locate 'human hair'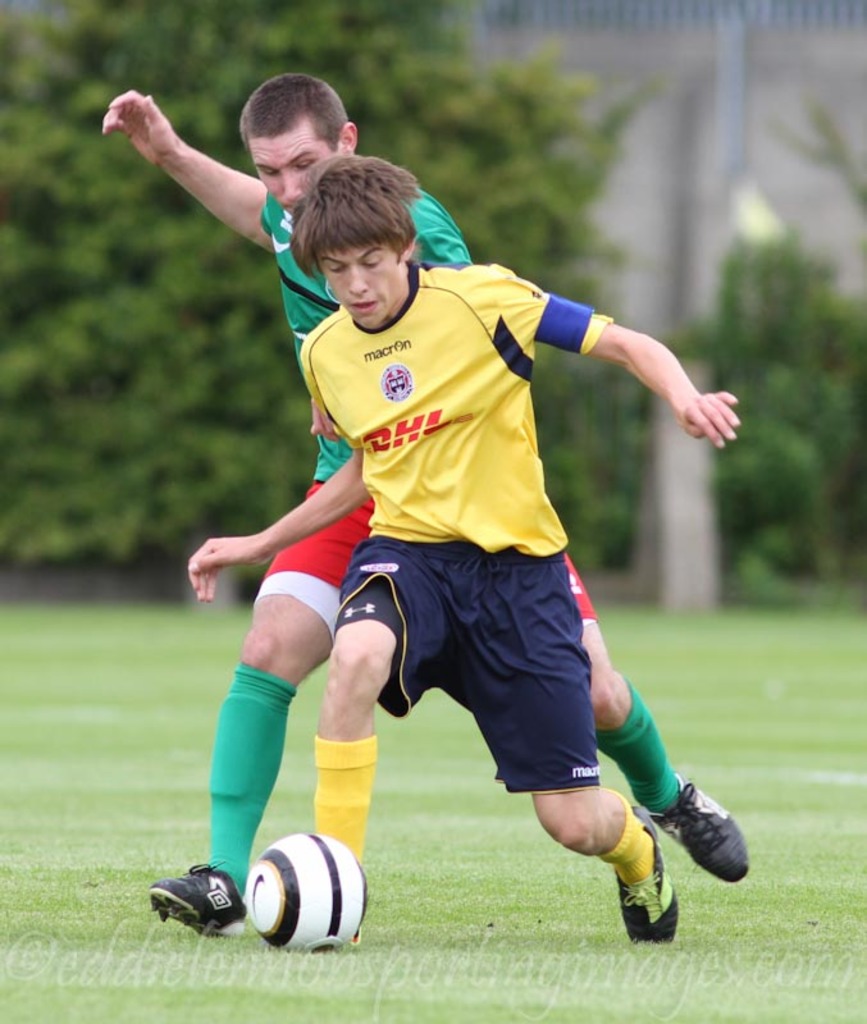
236 74 353 143
